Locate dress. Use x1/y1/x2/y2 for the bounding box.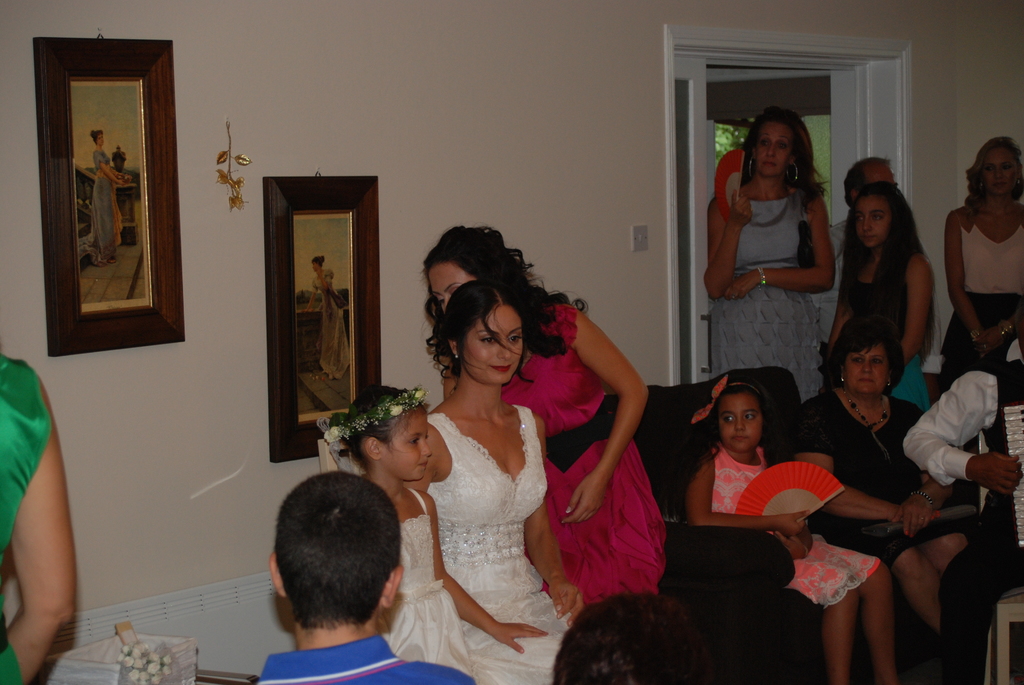
428/402/569/683.
